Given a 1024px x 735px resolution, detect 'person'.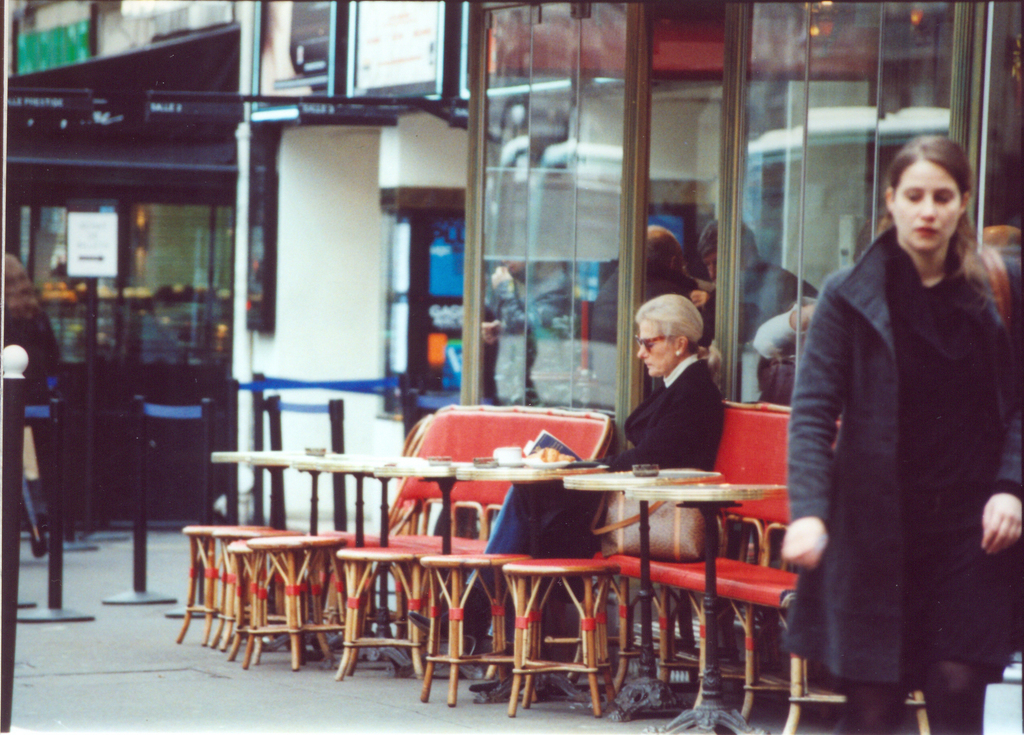
Rect(779, 135, 1023, 734).
